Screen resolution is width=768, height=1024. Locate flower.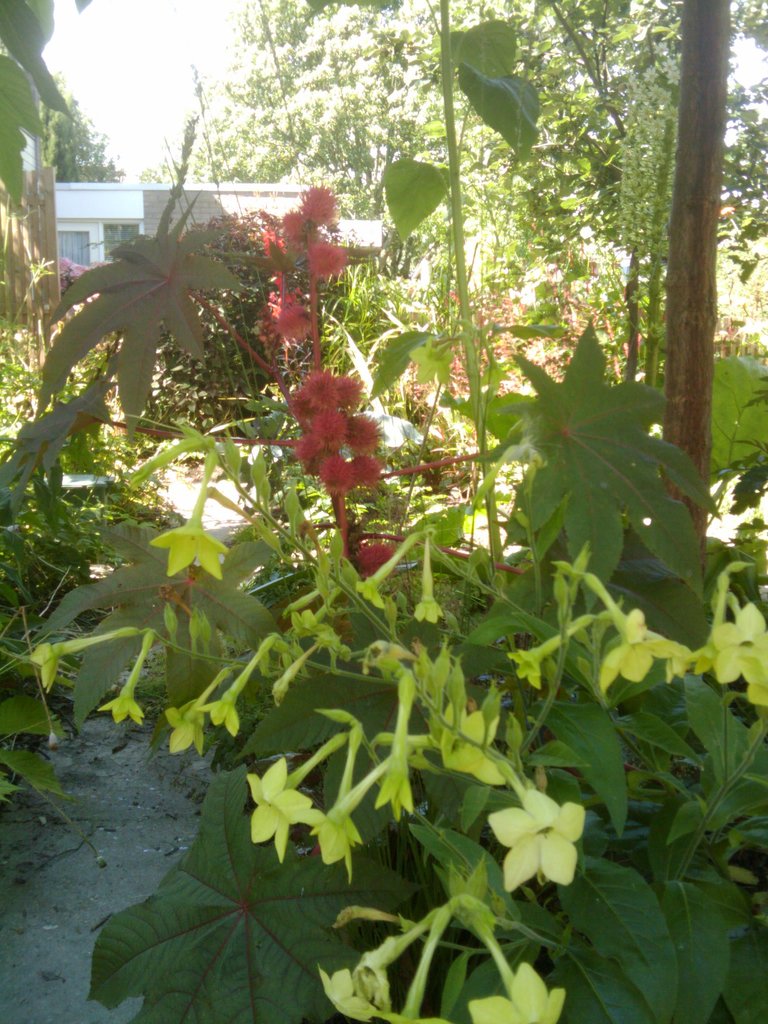
pyautogui.locateOnScreen(301, 237, 350, 288).
